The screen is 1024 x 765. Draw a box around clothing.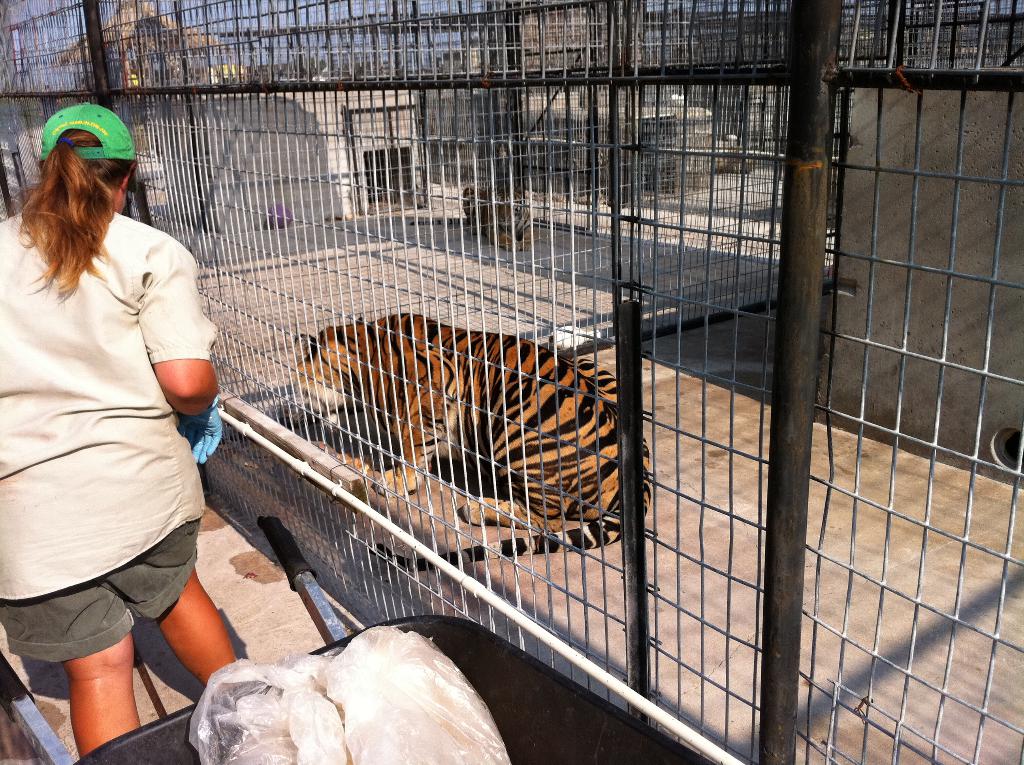
bbox(17, 189, 208, 674).
